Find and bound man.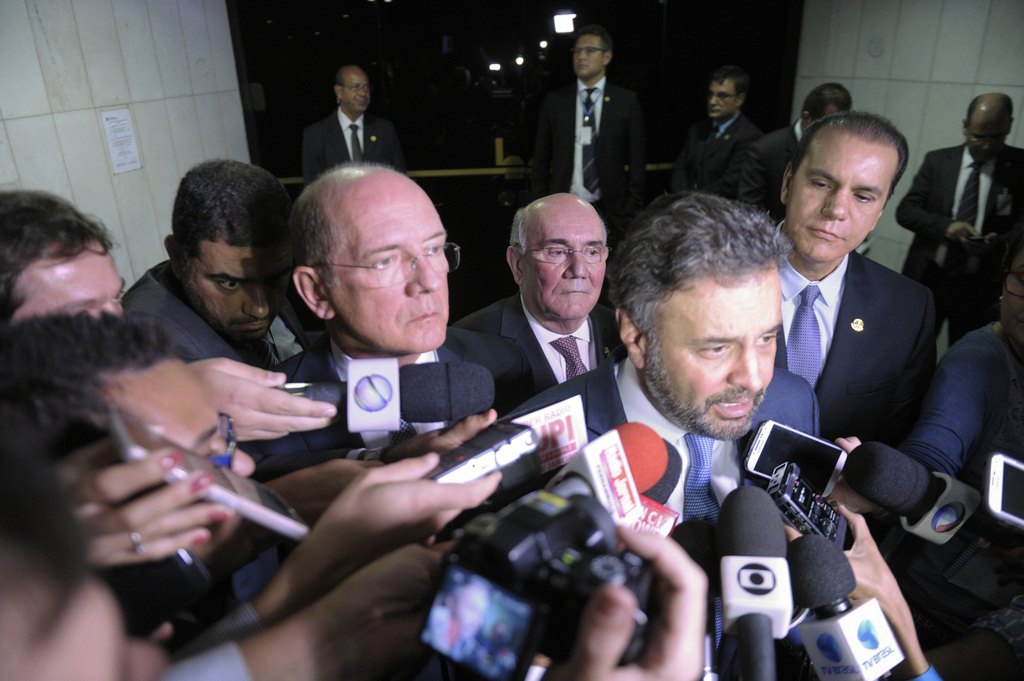
Bound: (x1=895, y1=92, x2=1023, y2=355).
